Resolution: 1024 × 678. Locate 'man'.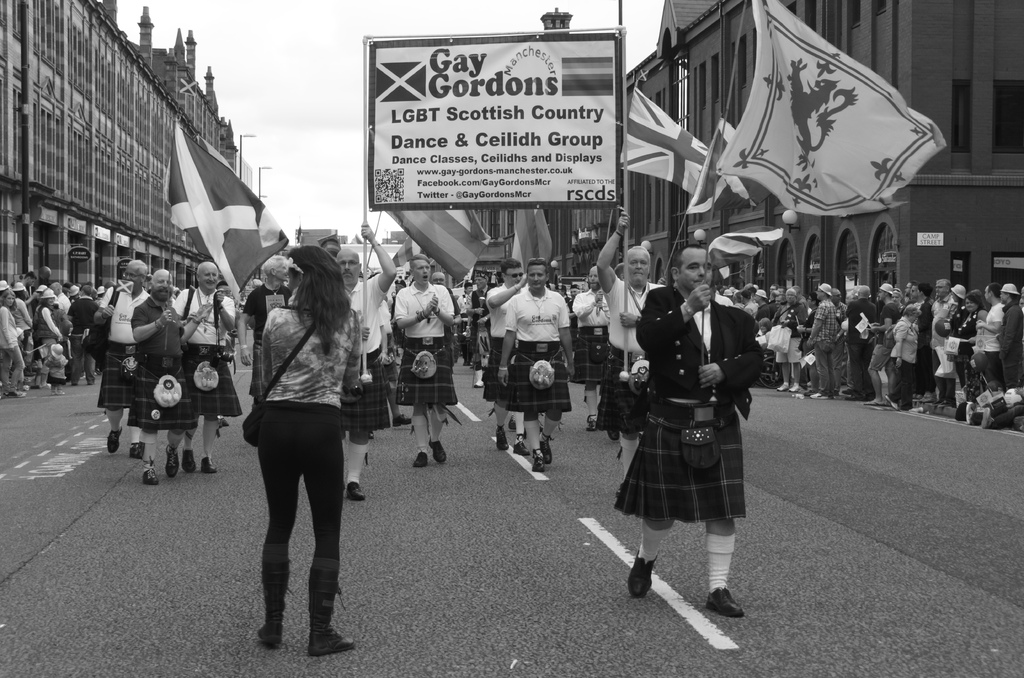
(486, 260, 527, 450).
